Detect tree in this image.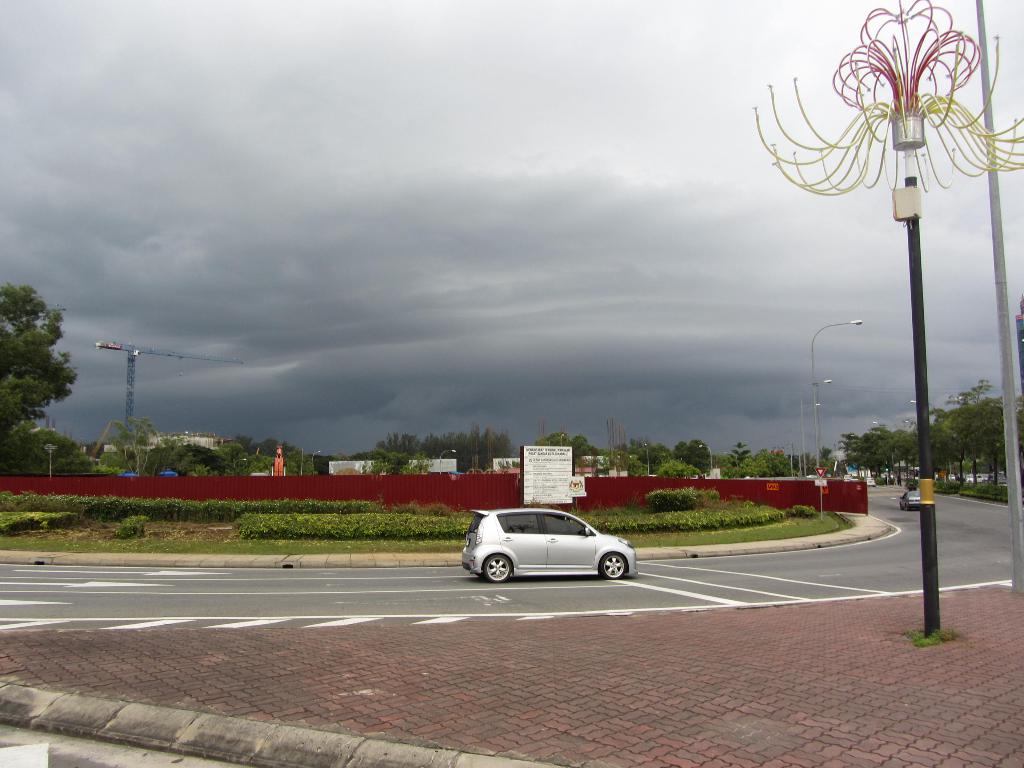
Detection: l=102, t=416, r=187, b=494.
